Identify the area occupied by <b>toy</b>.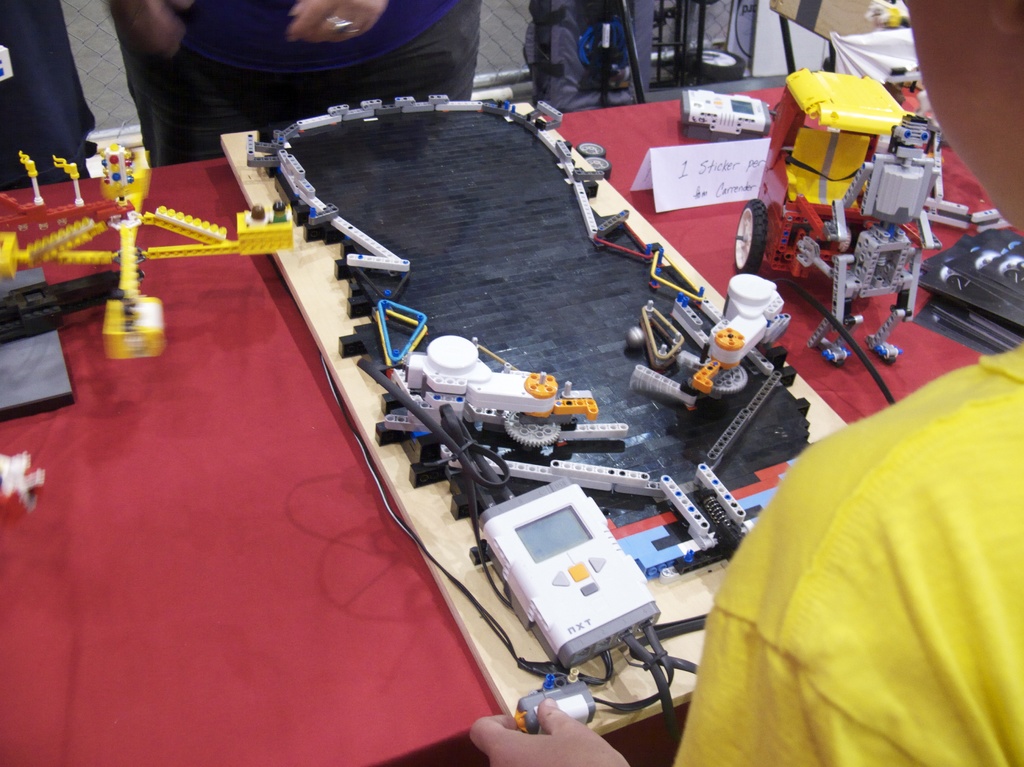
Area: (x1=50, y1=156, x2=109, y2=207).
